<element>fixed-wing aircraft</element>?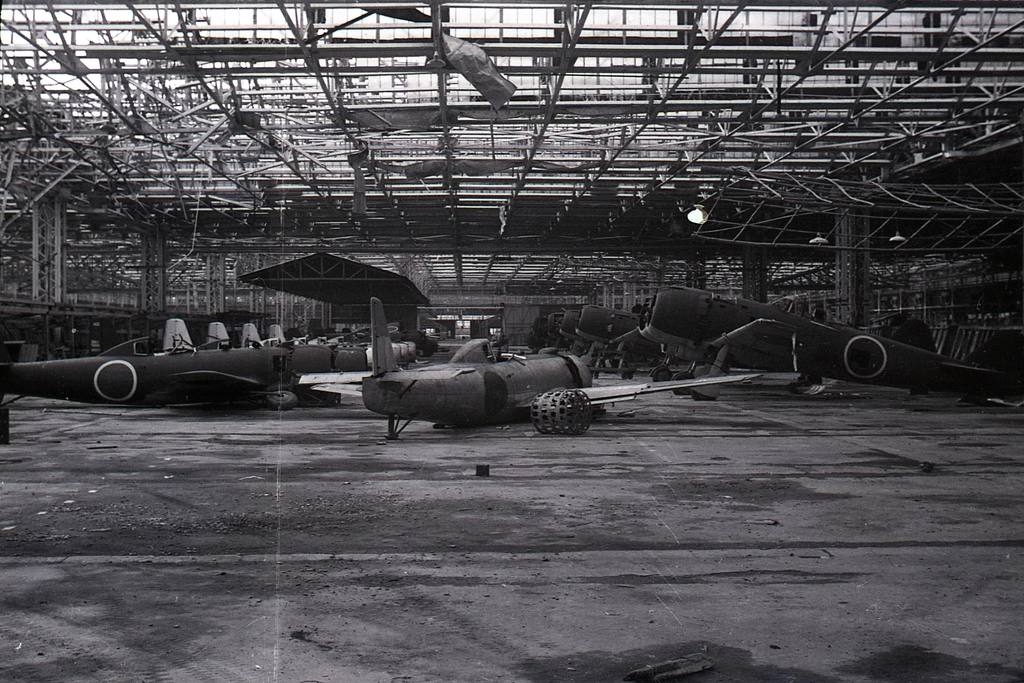
(572, 302, 667, 375)
